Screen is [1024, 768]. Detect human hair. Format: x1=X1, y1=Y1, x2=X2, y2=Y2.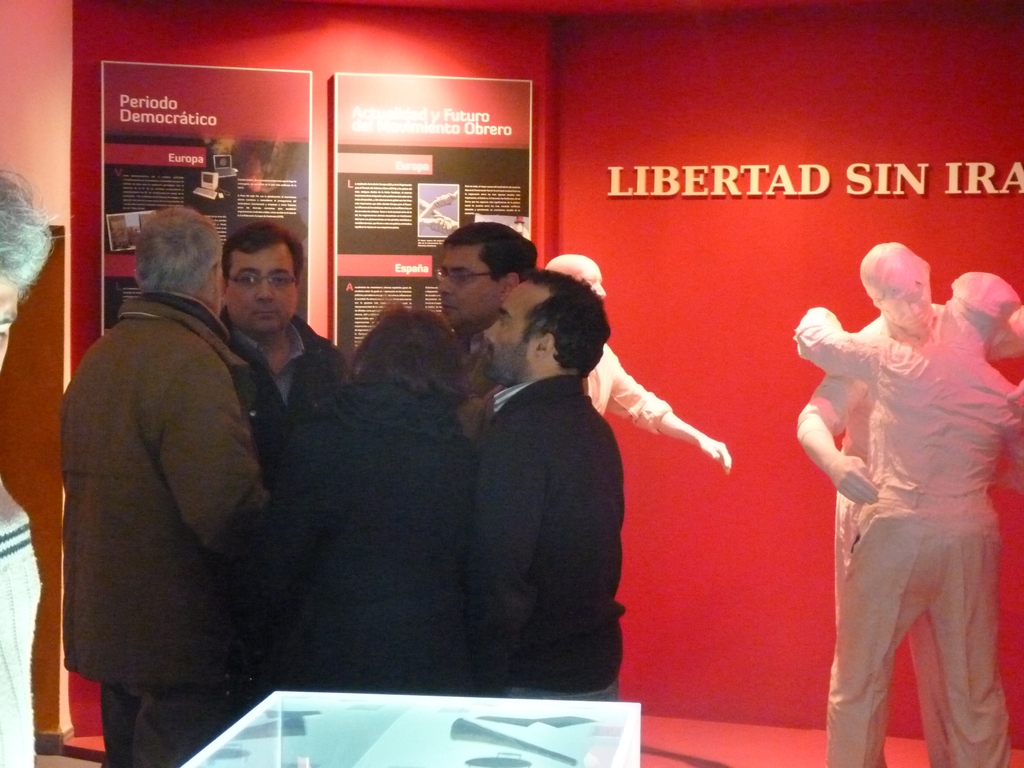
x1=220, y1=219, x2=304, y2=287.
